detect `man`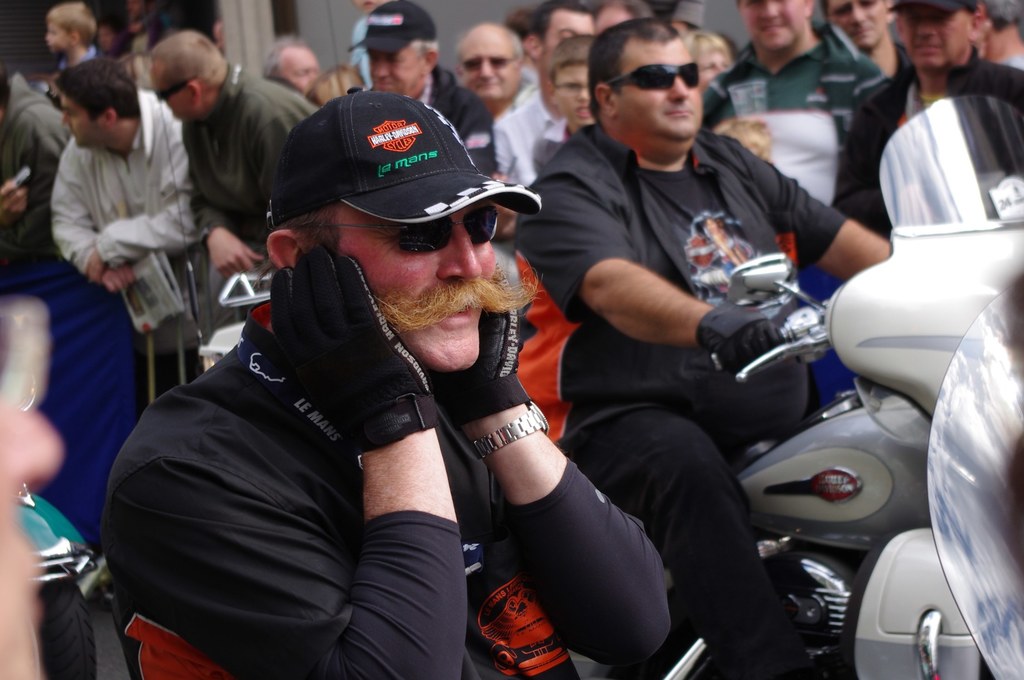
(x1=817, y1=0, x2=911, y2=74)
